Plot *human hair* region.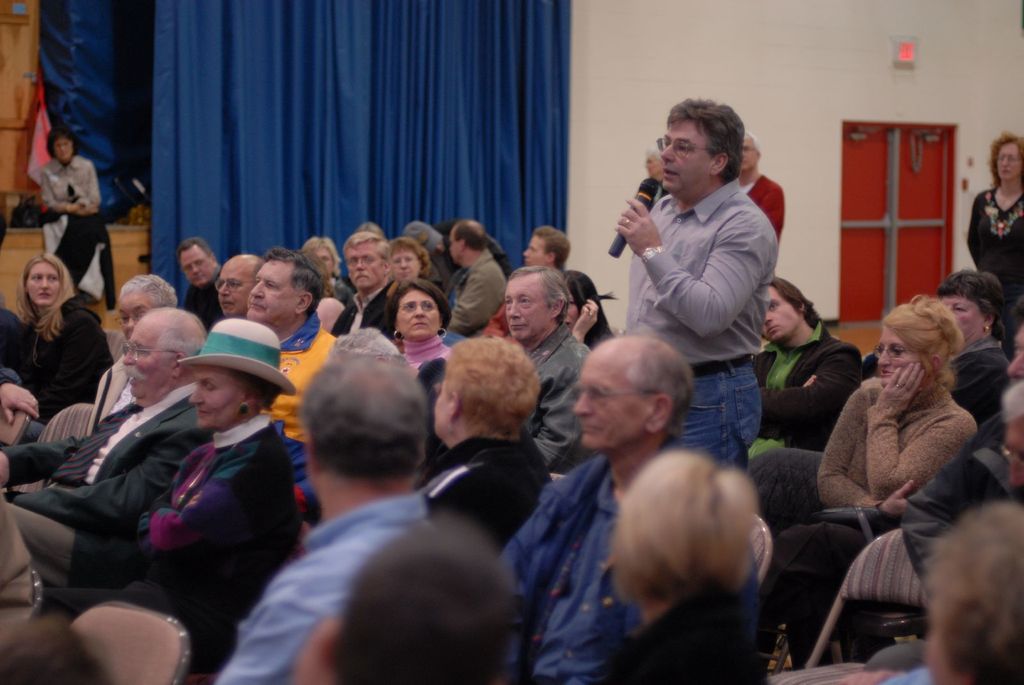
Plotted at 917, 500, 1023, 684.
